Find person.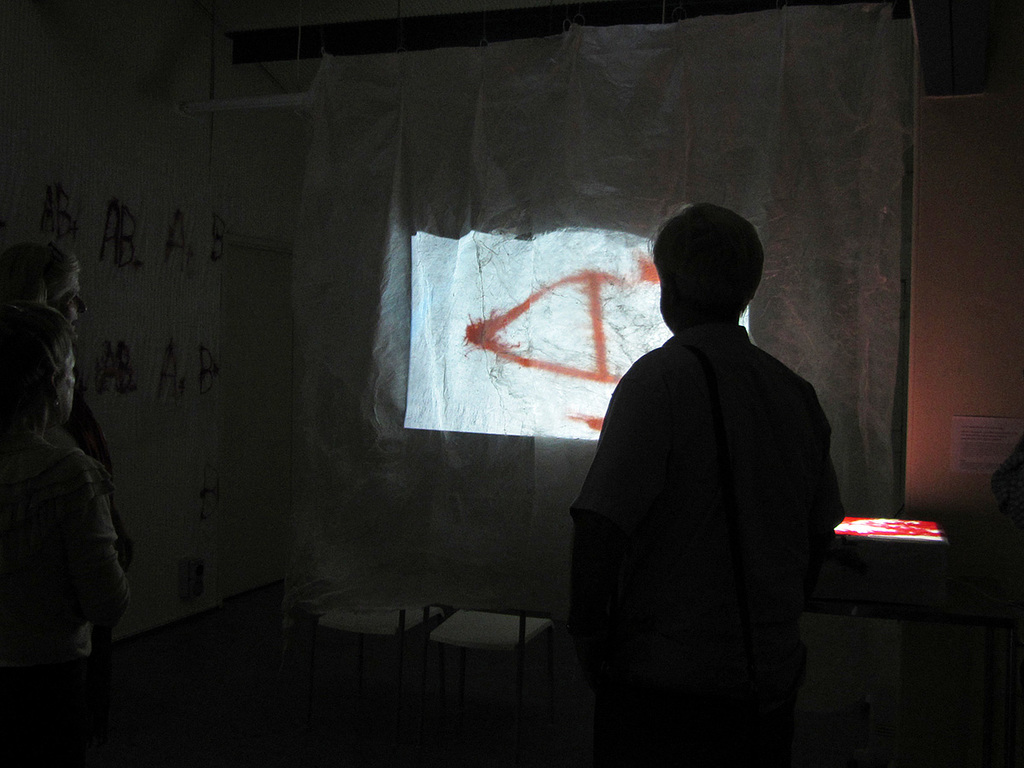
pyautogui.locateOnScreen(0, 241, 124, 663).
